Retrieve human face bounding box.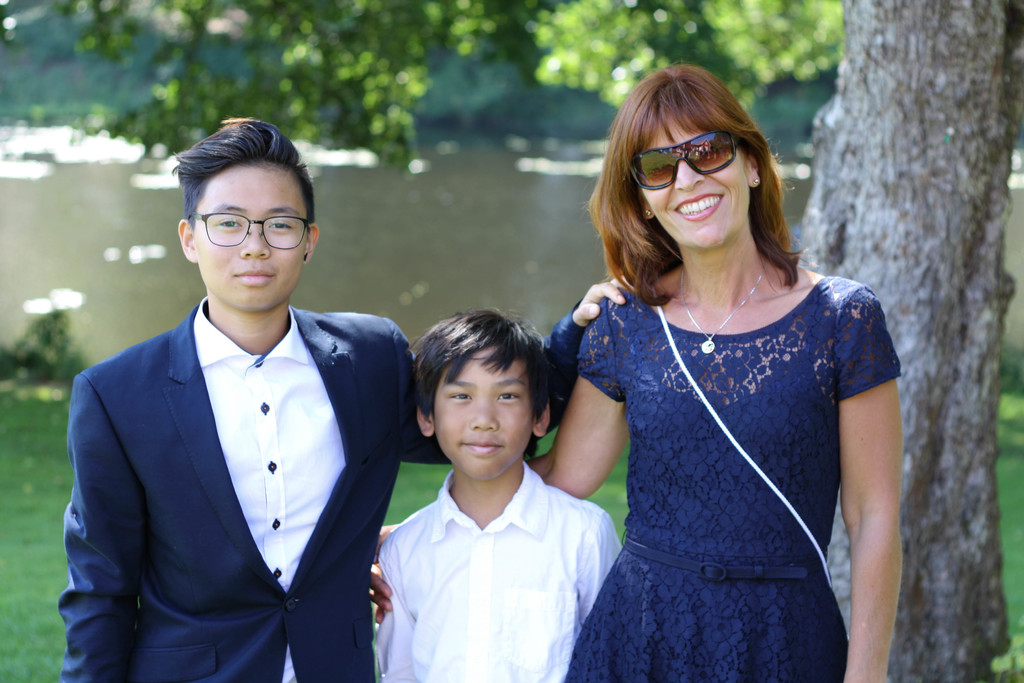
Bounding box: [x1=189, y1=152, x2=307, y2=318].
